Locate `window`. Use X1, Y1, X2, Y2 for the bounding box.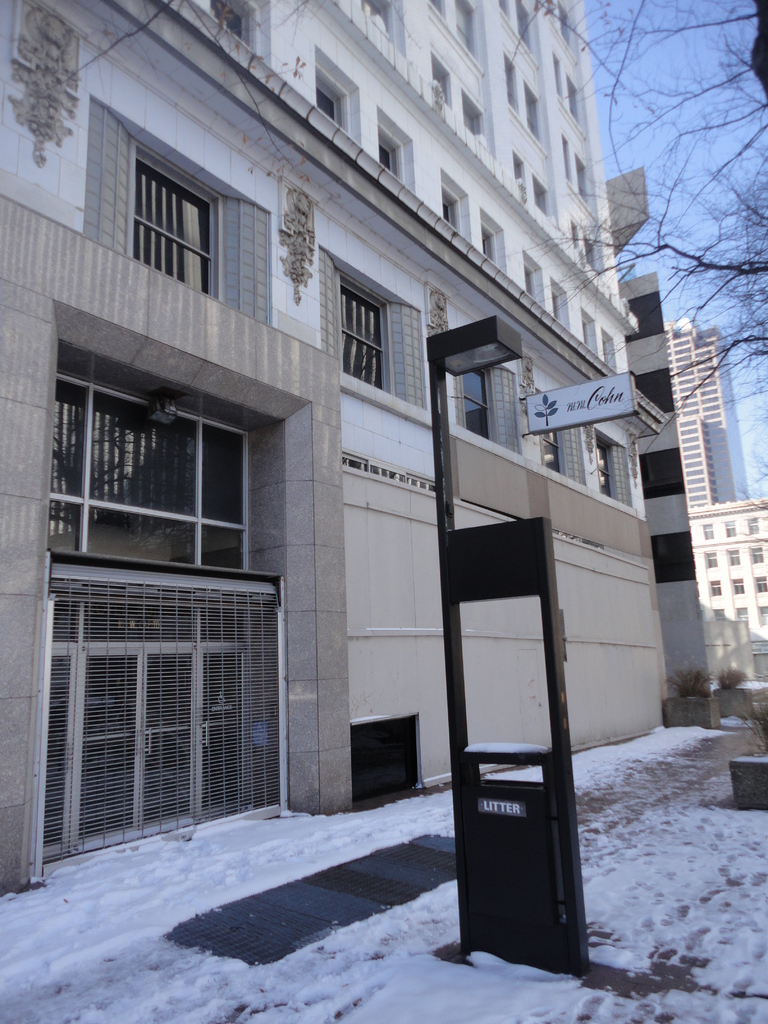
746, 515, 758, 536.
